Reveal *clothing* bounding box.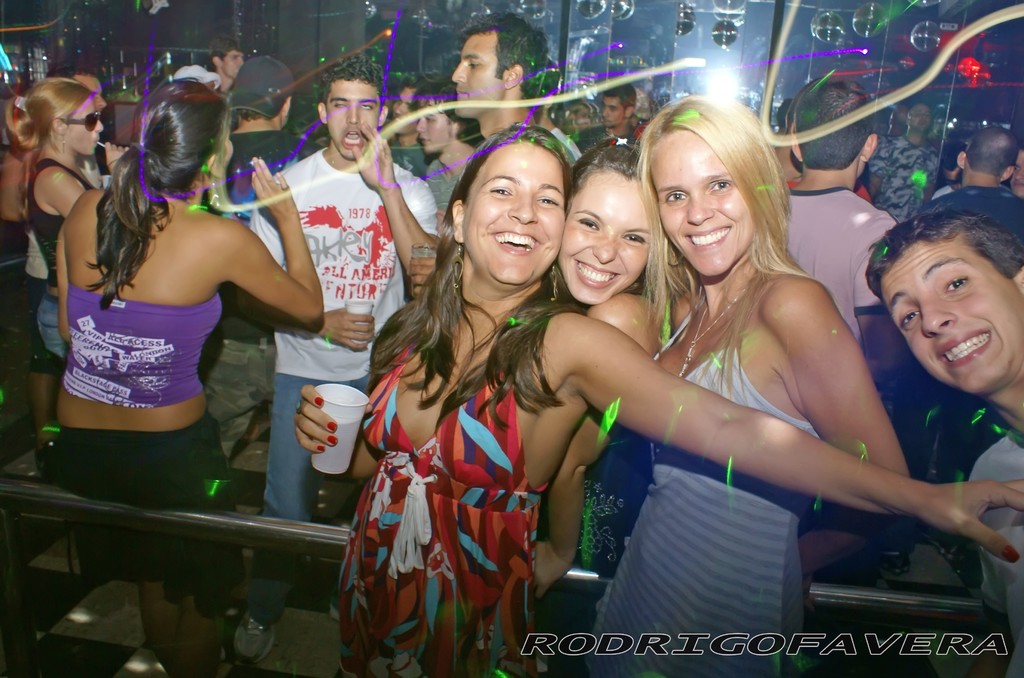
Revealed: bbox=[572, 123, 649, 157].
